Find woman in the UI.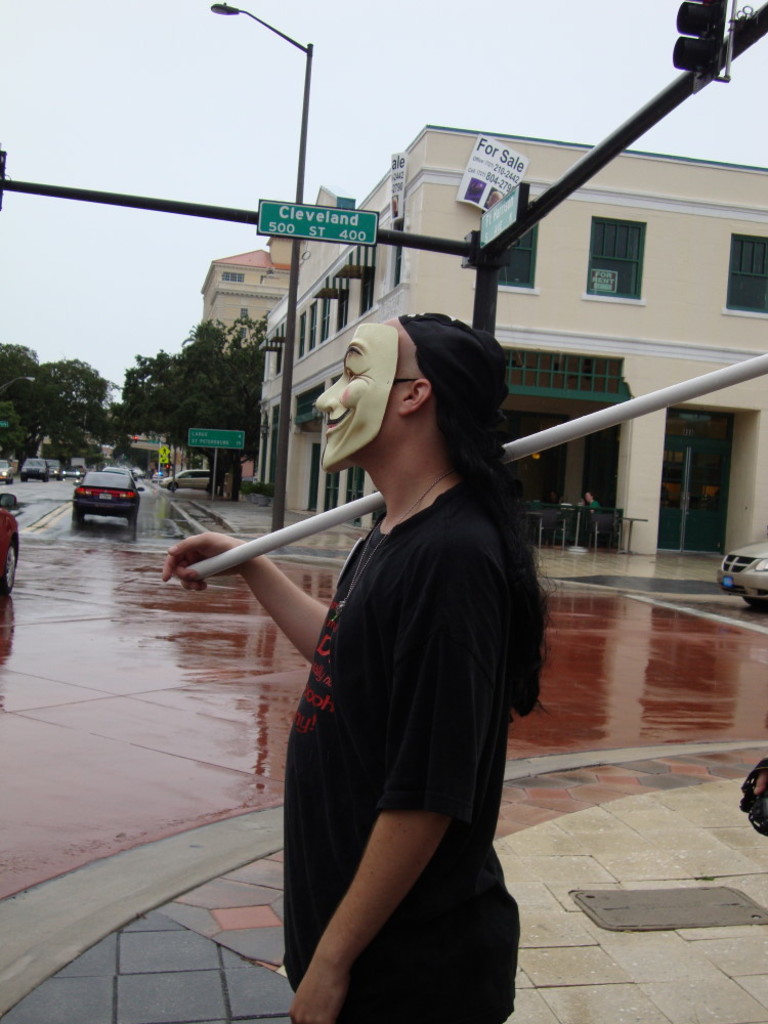
UI element at <region>218, 300, 548, 1022</region>.
